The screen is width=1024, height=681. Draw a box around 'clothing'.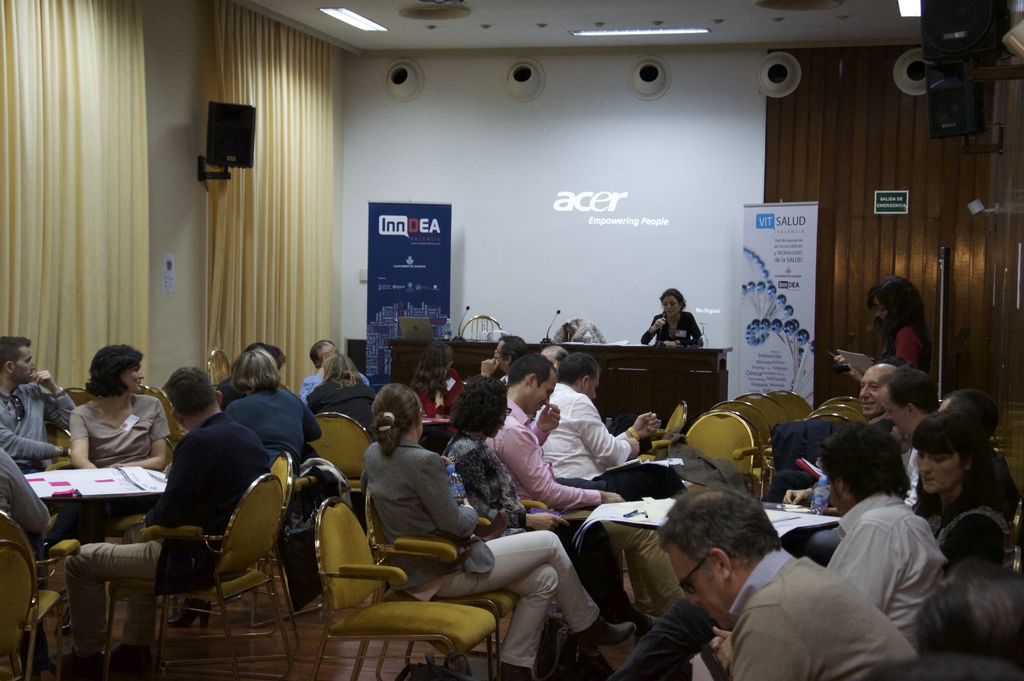
{"left": 691, "top": 545, "right": 932, "bottom": 680}.
